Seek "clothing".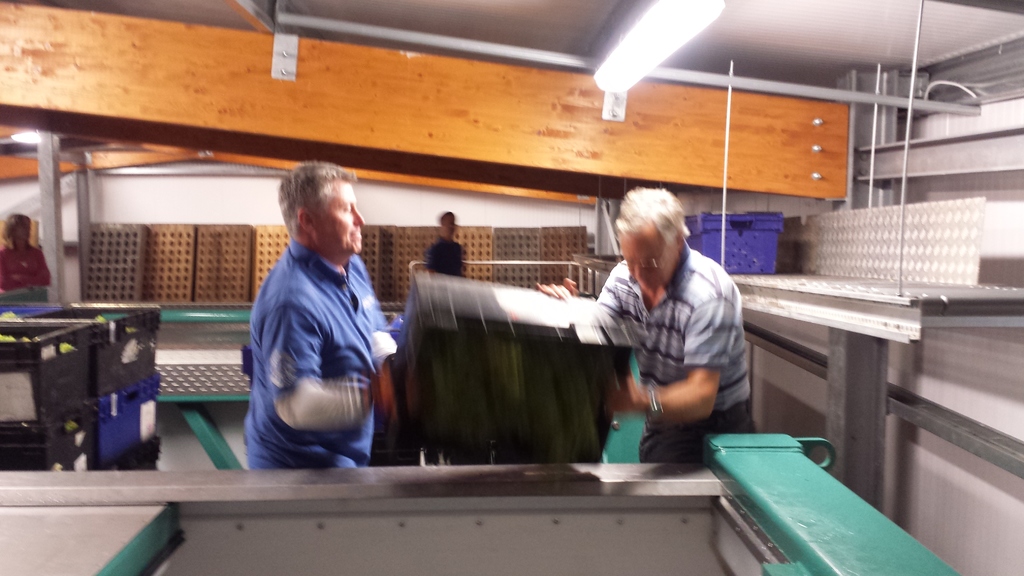
bbox=[422, 238, 462, 284].
